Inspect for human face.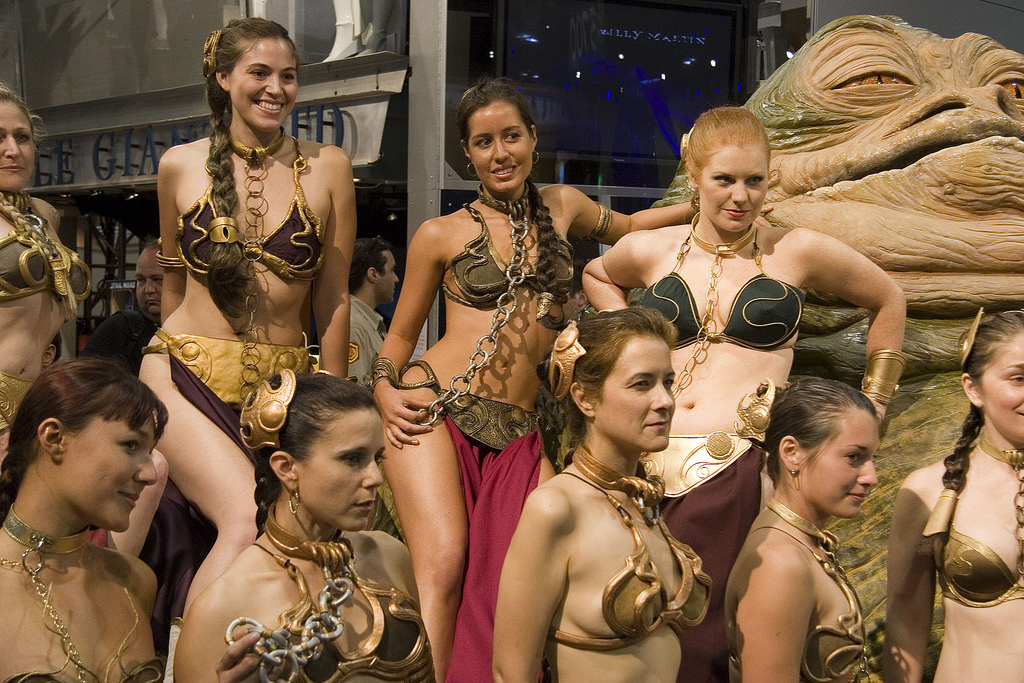
Inspection: x1=297, y1=411, x2=386, y2=529.
